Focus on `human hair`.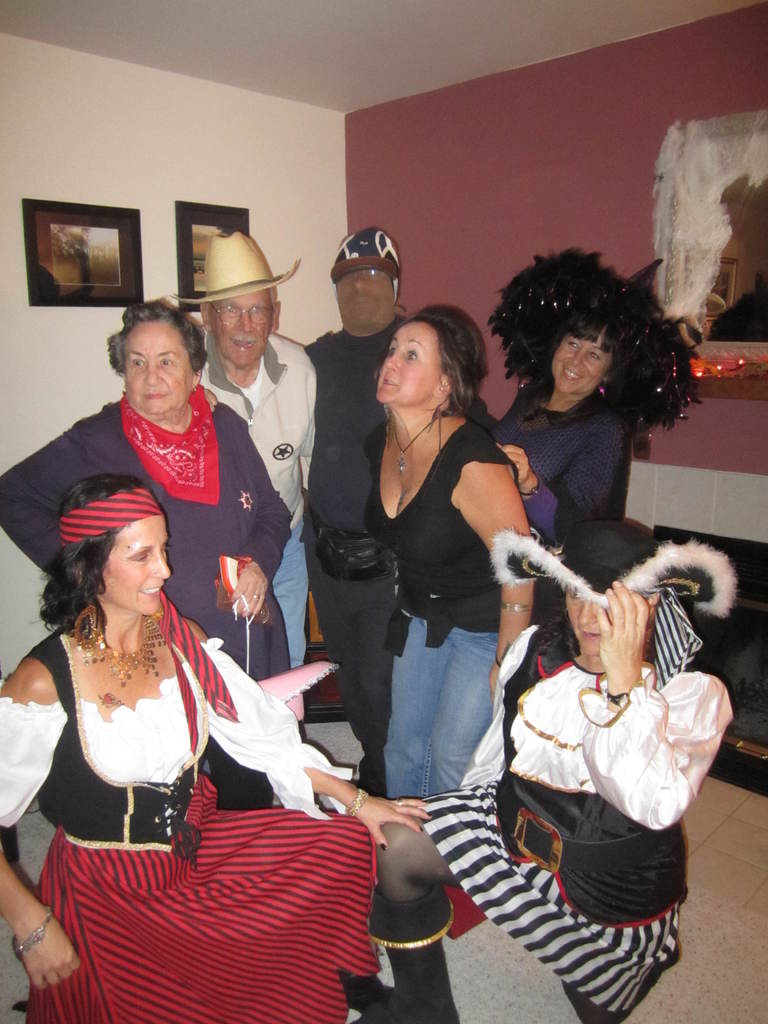
Focused at locate(109, 292, 205, 369).
